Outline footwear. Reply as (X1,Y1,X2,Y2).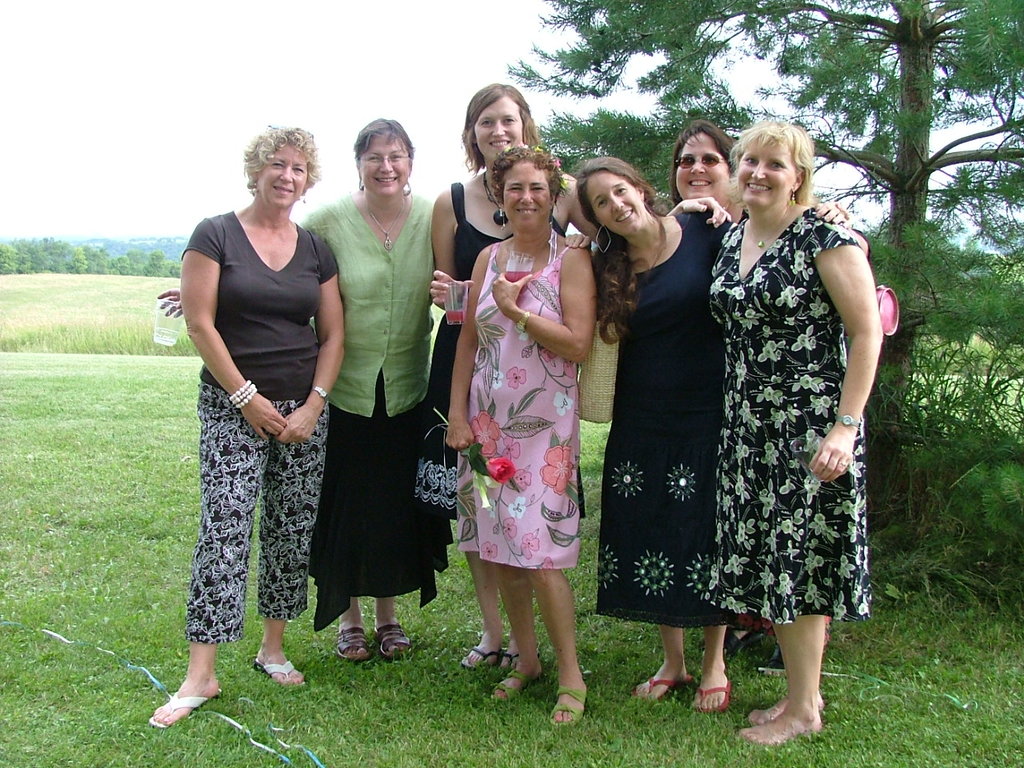
(626,674,690,704).
